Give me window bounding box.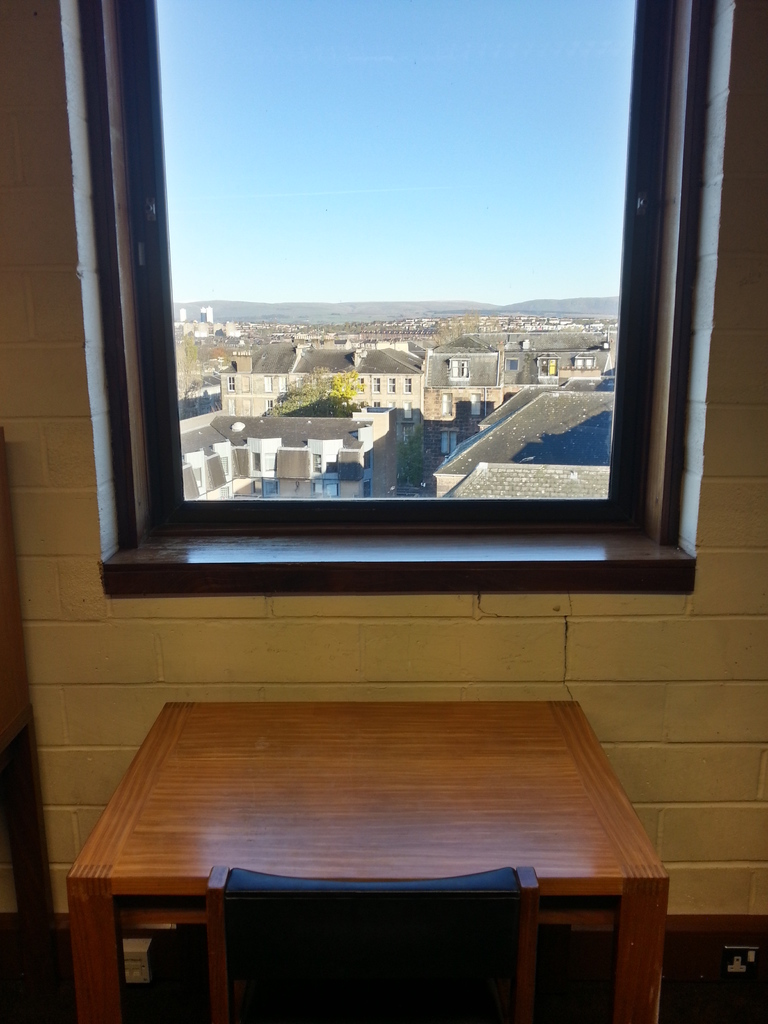
detection(371, 376, 381, 393).
